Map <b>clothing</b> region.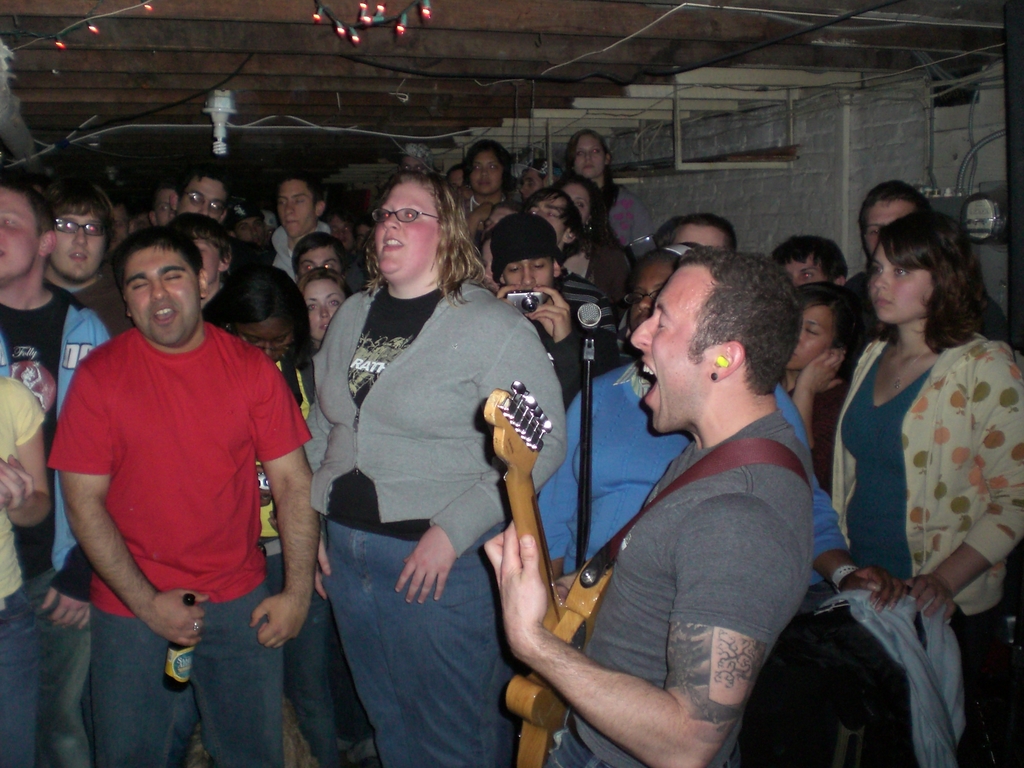
Mapped to 0/278/116/767.
